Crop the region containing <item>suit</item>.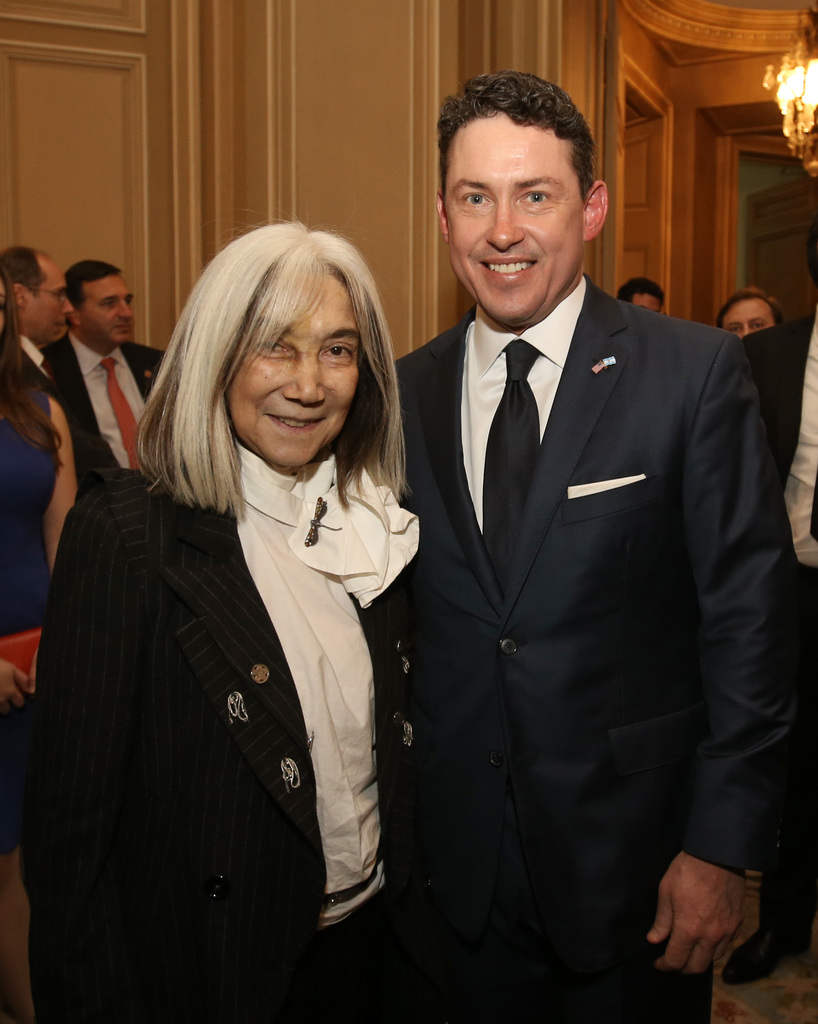
Crop region: <box>37,330,165,476</box>.
